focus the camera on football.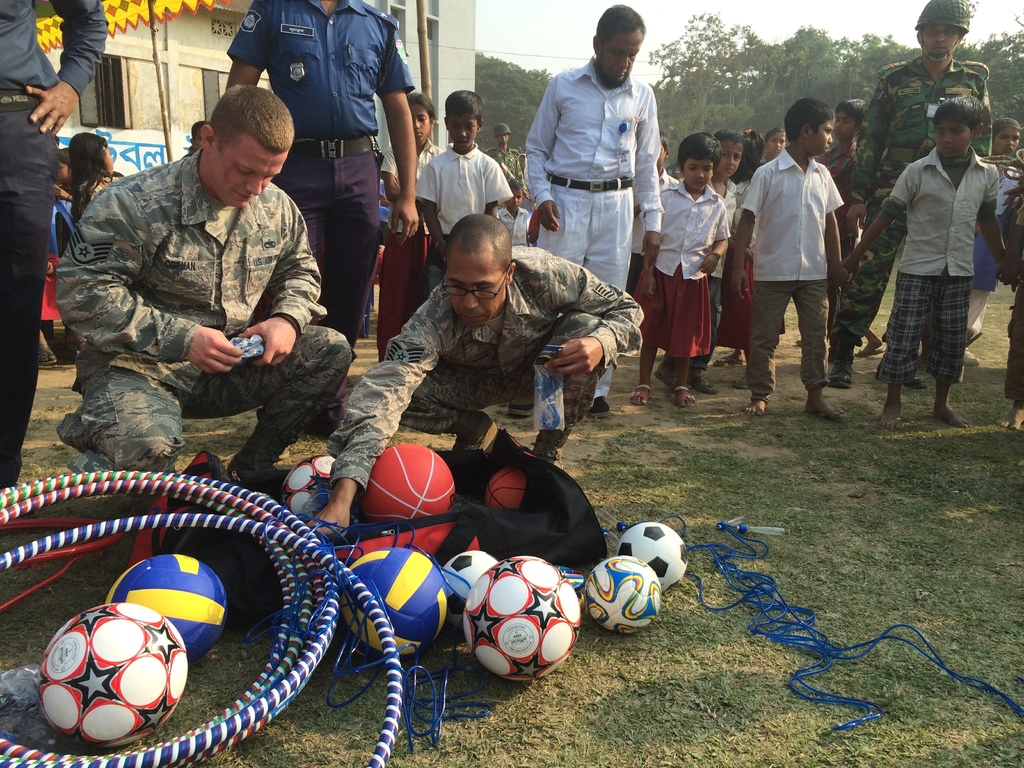
Focus region: 440,543,500,643.
